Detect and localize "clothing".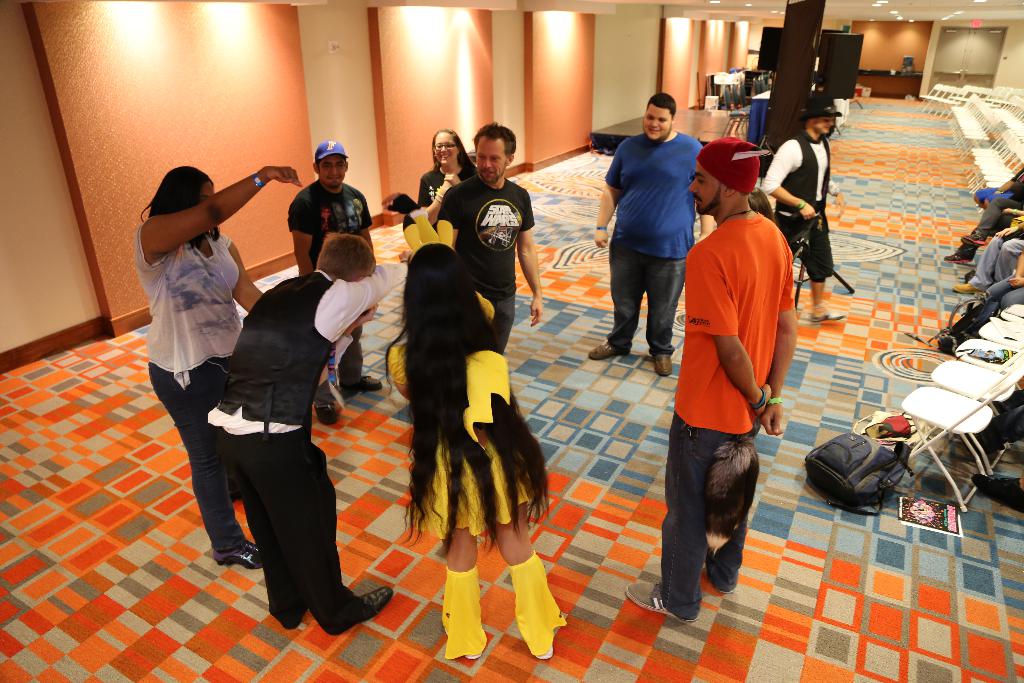
Localized at 383,343,569,570.
